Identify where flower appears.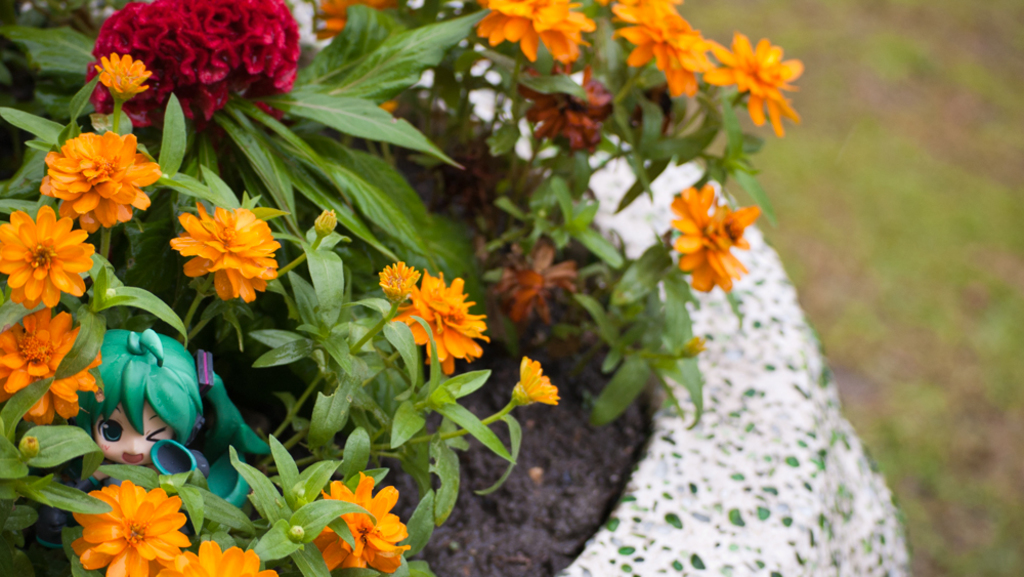
Appears at x1=516, y1=59, x2=613, y2=153.
